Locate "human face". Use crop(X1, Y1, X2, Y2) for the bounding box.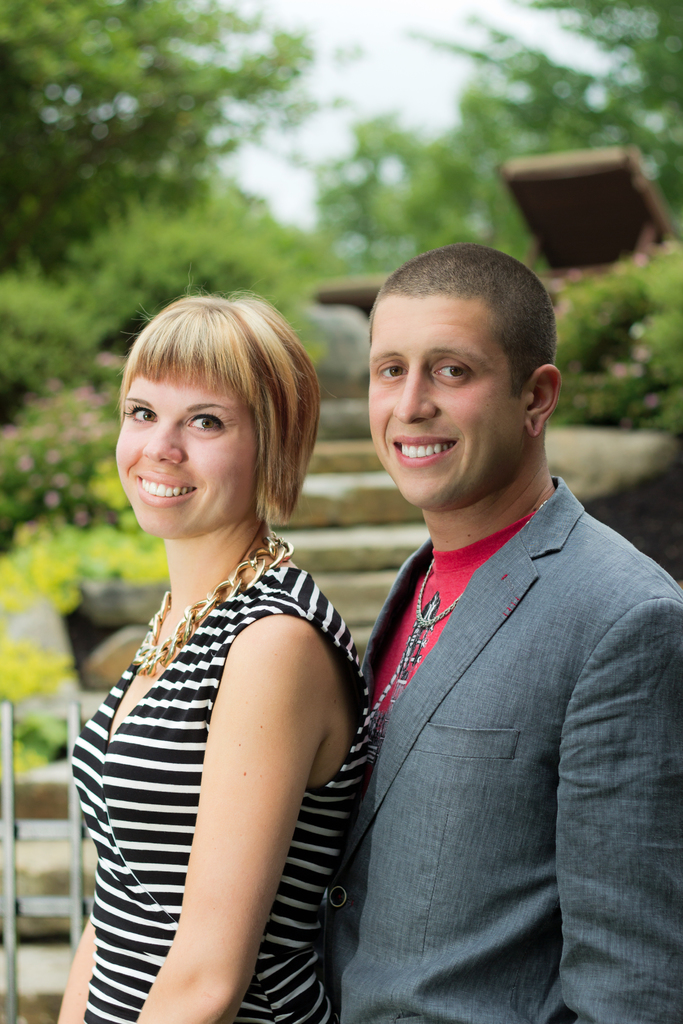
crop(118, 362, 256, 536).
